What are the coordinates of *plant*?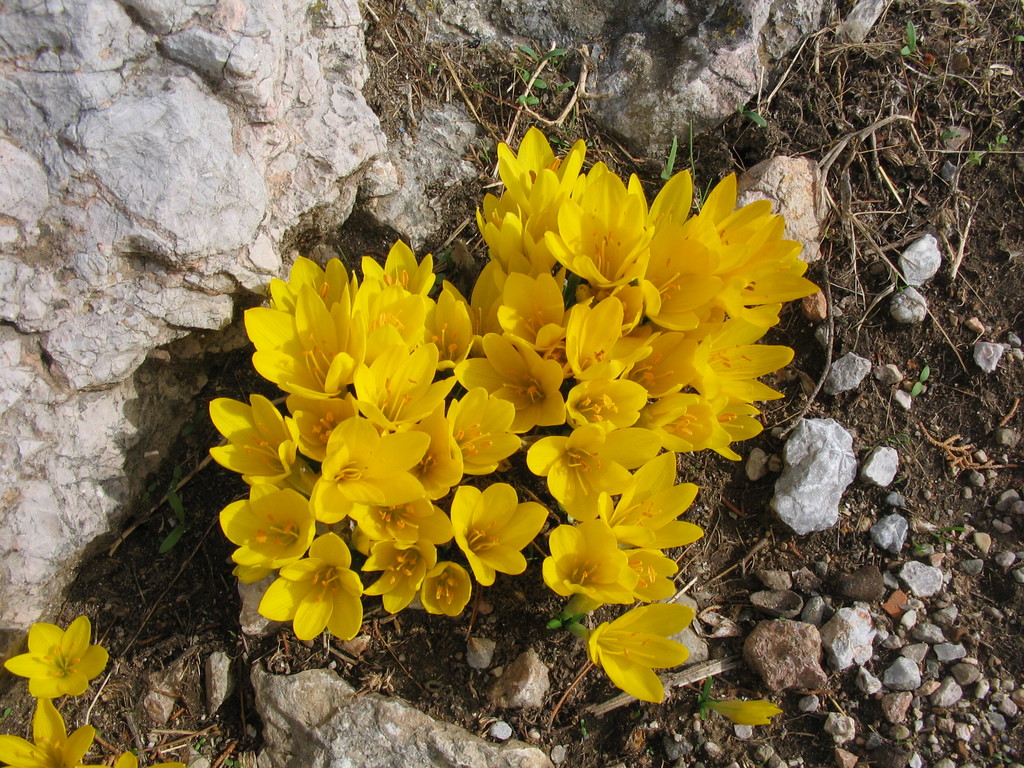
<region>652, 124, 680, 181</region>.
